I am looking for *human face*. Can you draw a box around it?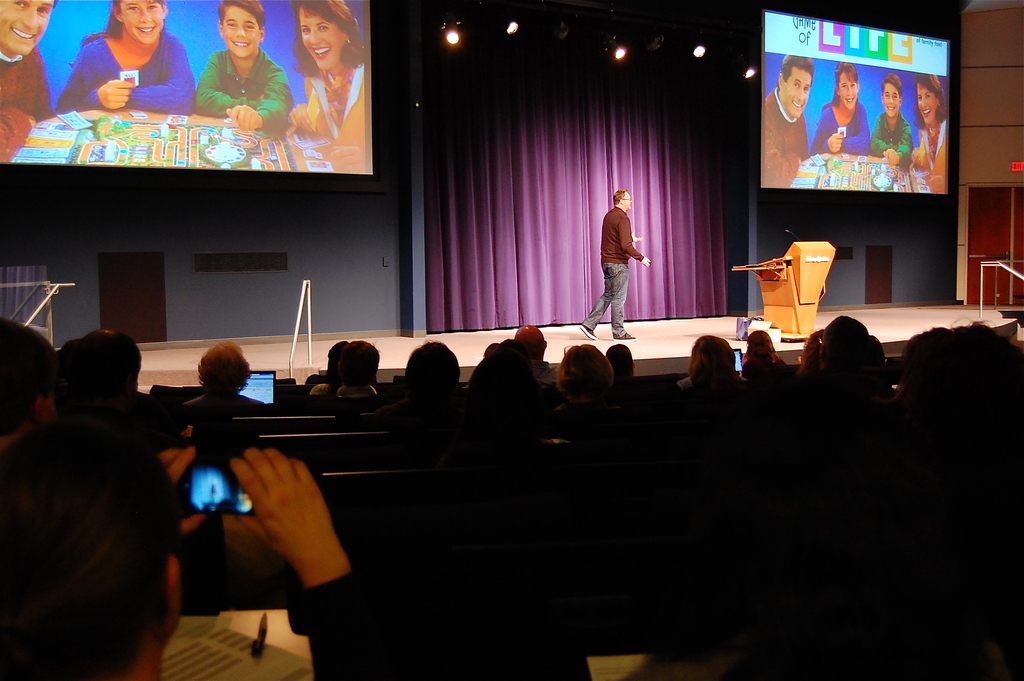
Sure, the bounding box is x1=626 y1=195 x2=633 y2=212.
